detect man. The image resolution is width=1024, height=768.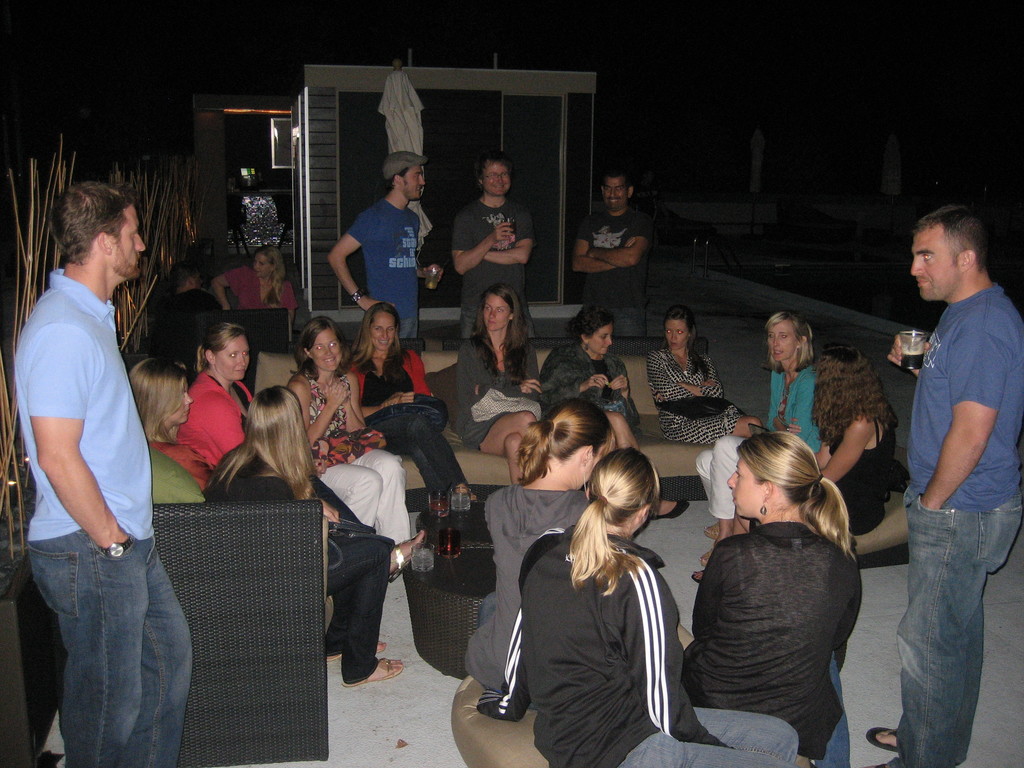
{"x1": 863, "y1": 206, "x2": 1023, "y2": 767}.
